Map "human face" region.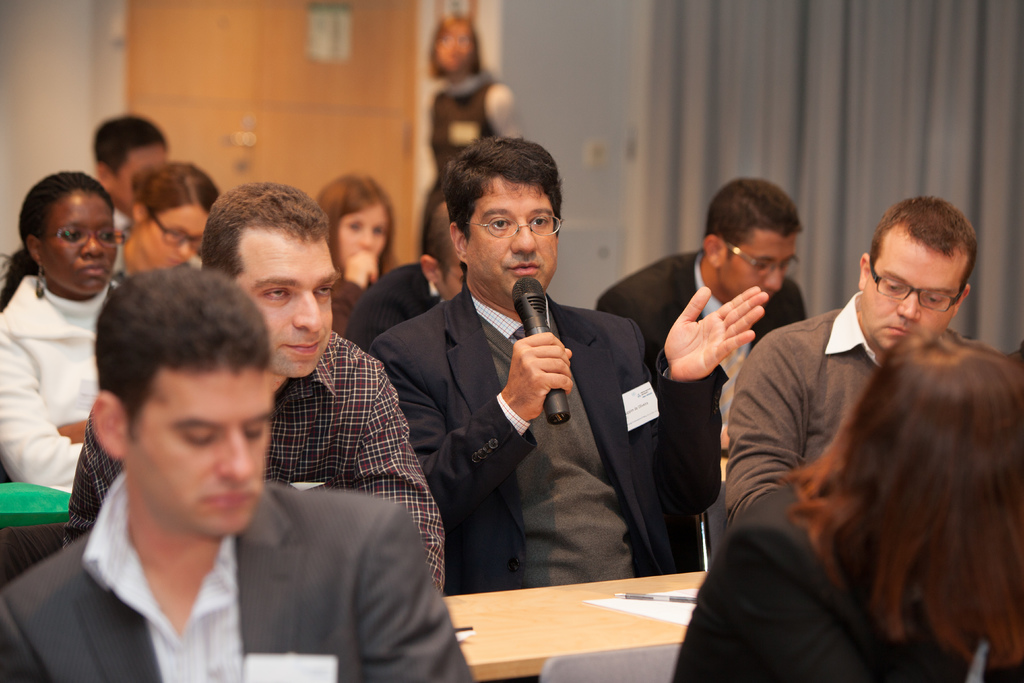
Mapped to (left=123, top=370, right=269, bottom=532).
